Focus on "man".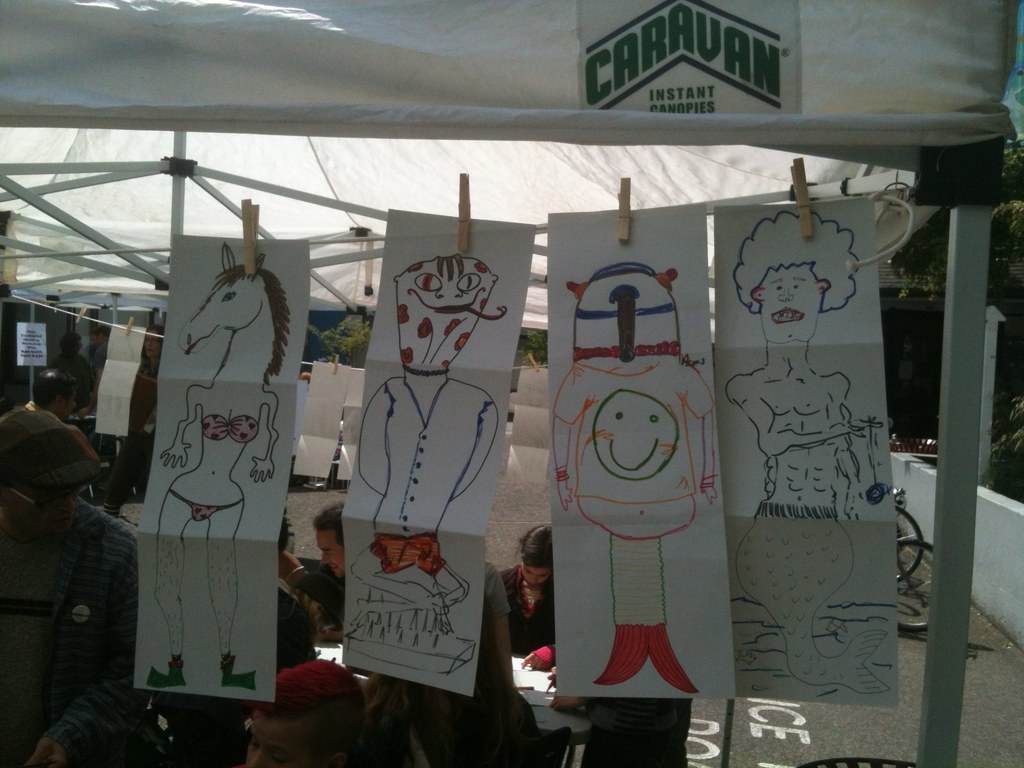
Focused at box=[297, 495, 364, 675].
